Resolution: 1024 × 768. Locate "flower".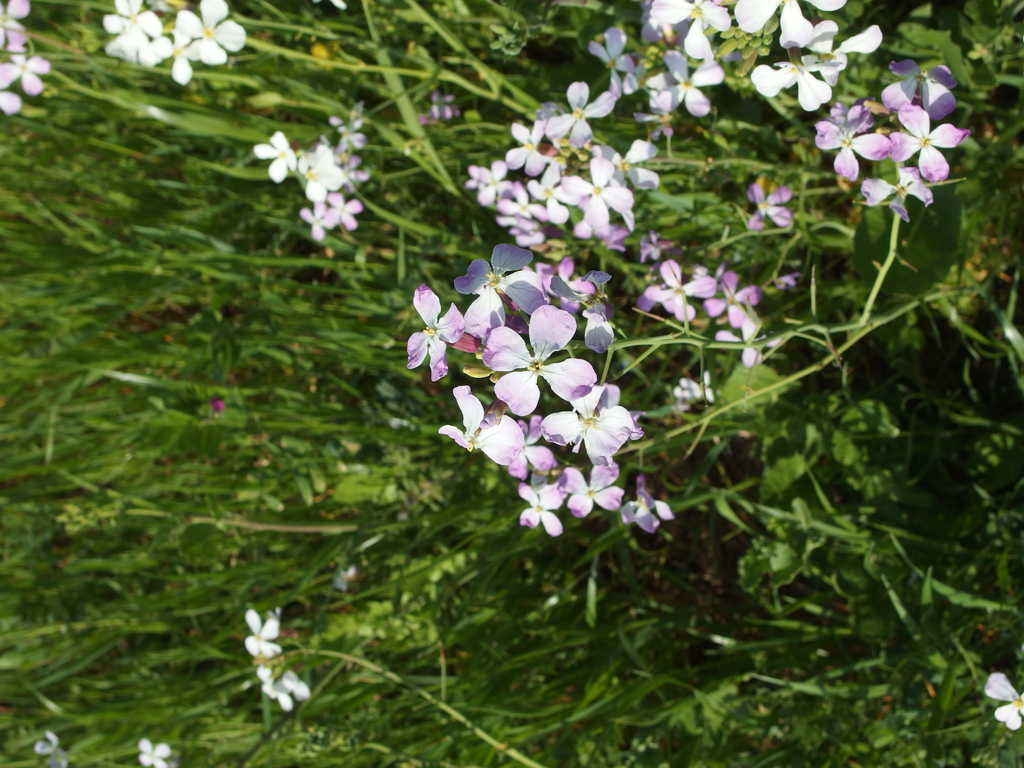
select_region(147, 28, 207, 81).
